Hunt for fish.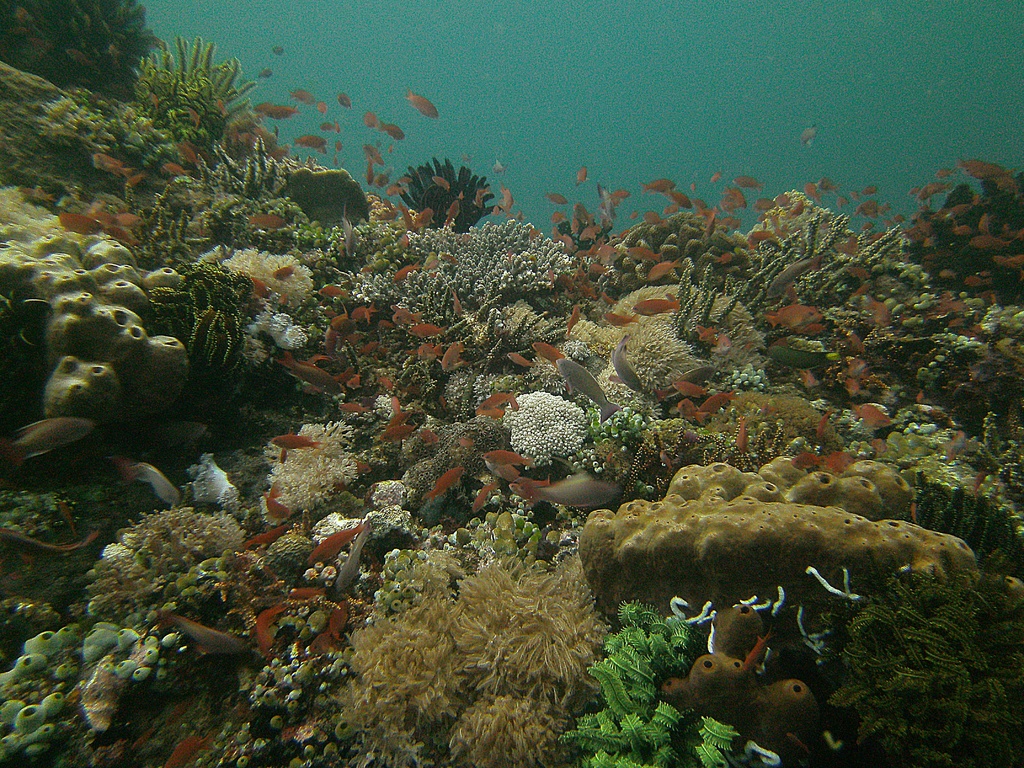
Hunted down at (550,225,562,243).
